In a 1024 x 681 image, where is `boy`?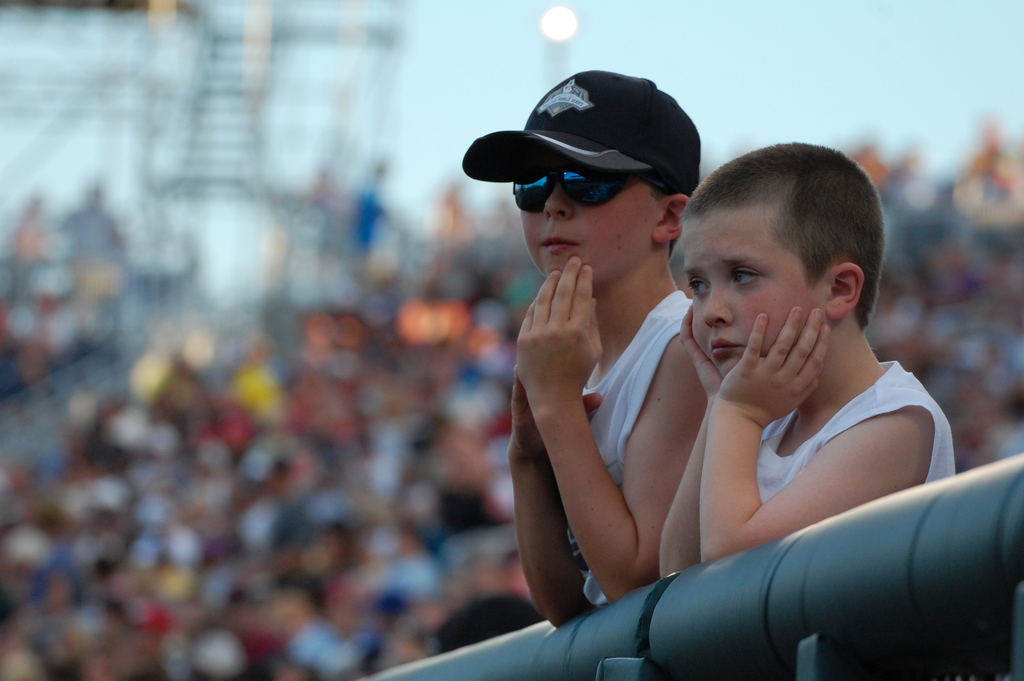
<box>494,74,723,624</box>.
